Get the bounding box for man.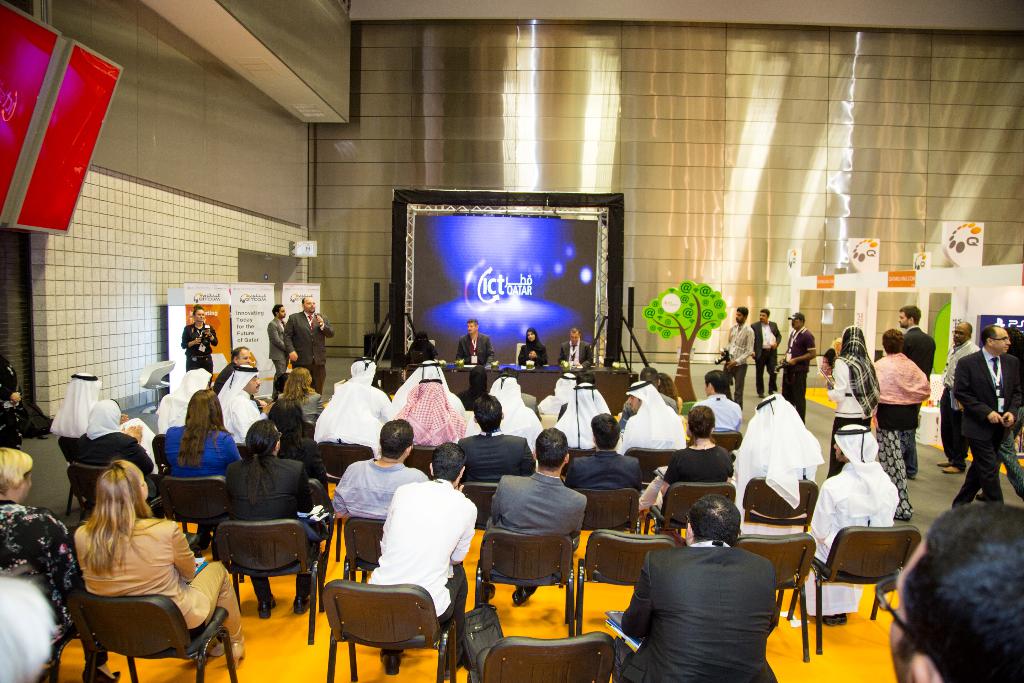
725 307 754 403.
